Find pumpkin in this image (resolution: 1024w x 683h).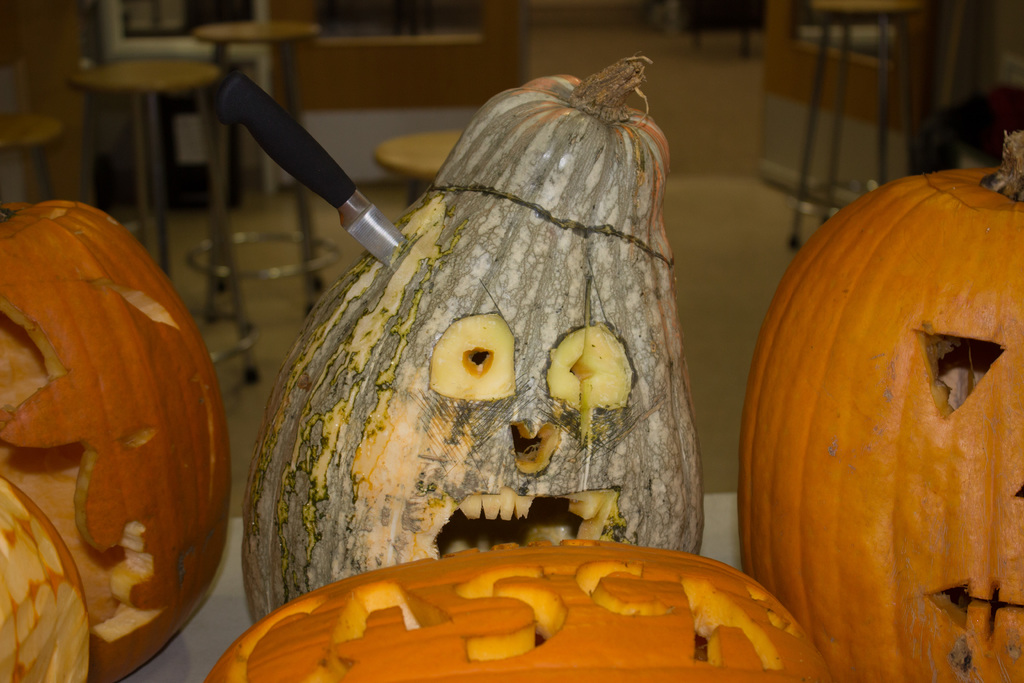
locate(209, 539, 828, 682).
